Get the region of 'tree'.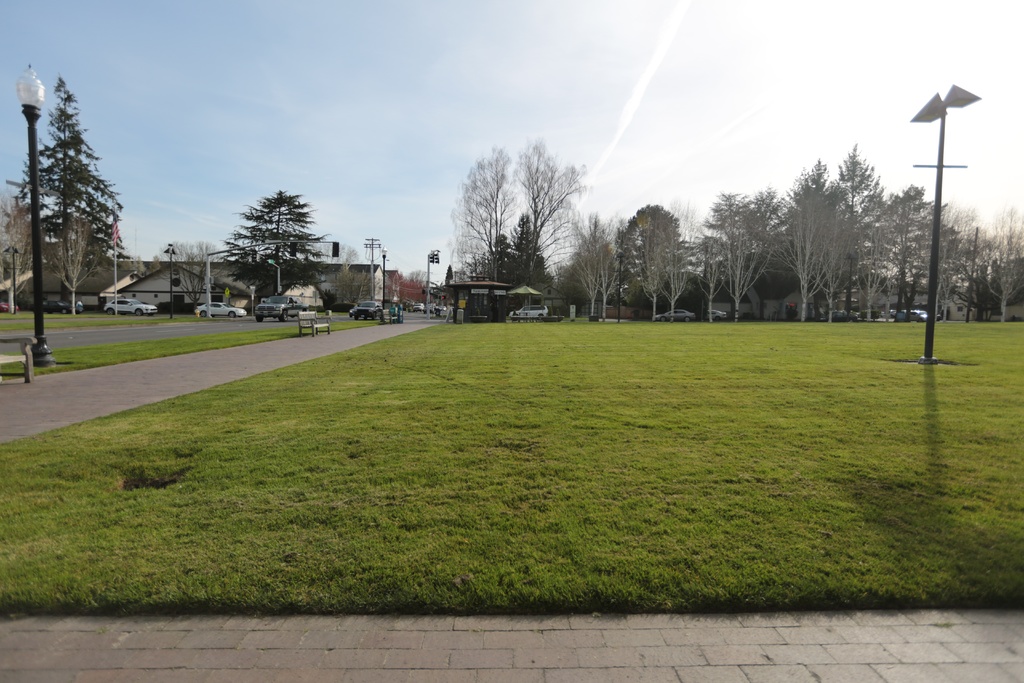
bbox(895, 175, 963, 284).
